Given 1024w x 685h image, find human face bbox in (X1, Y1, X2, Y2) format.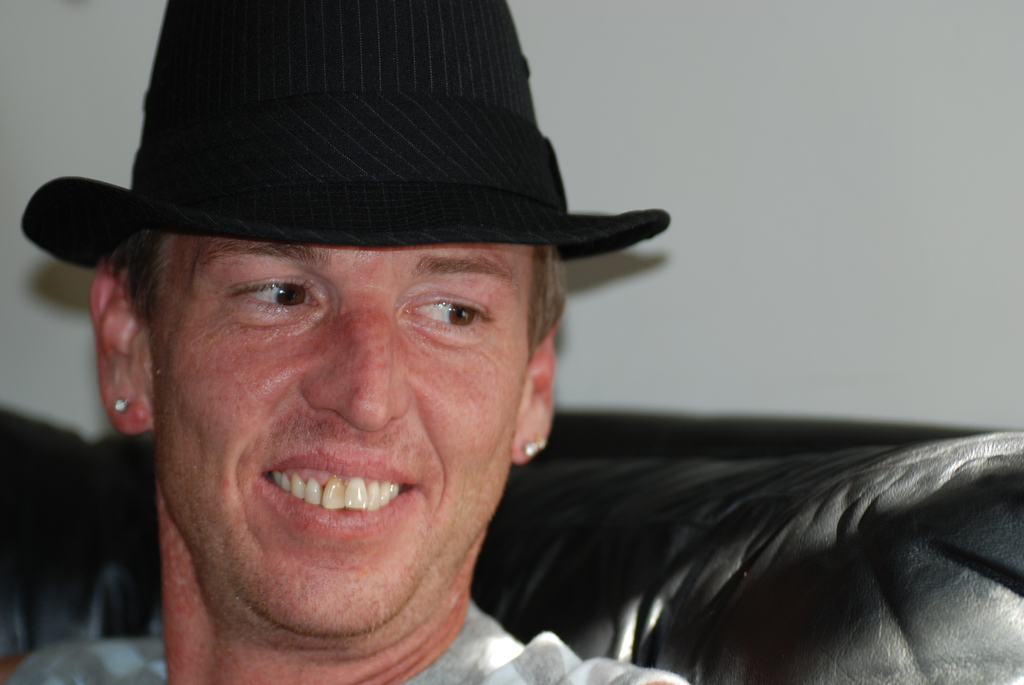
(138, 246, 529, 663).
